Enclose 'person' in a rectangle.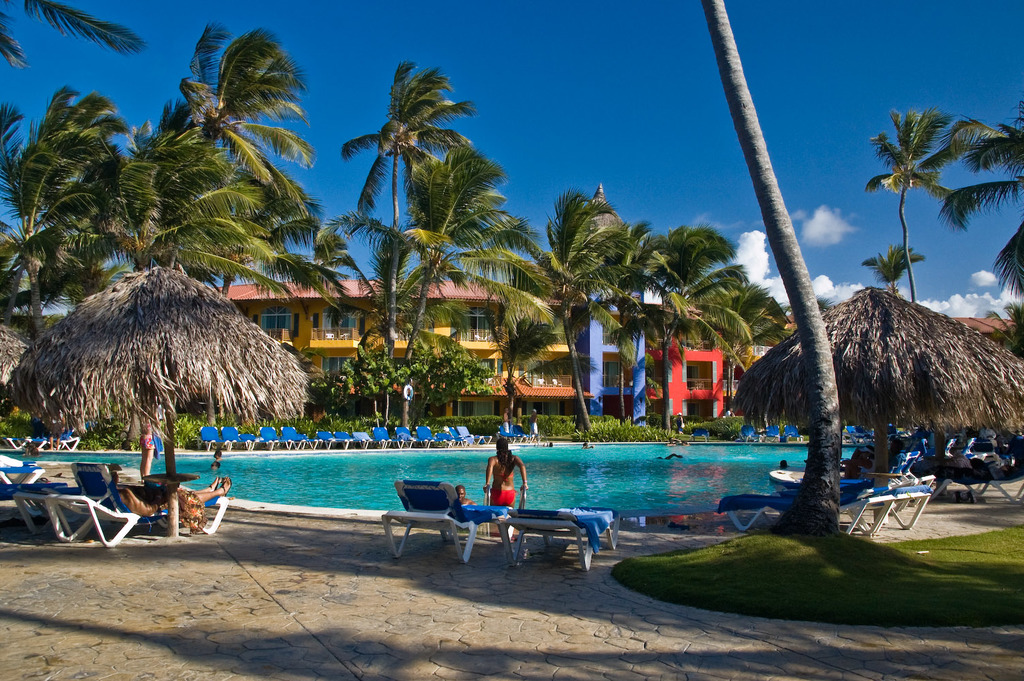
116, 471, 234, 533.
